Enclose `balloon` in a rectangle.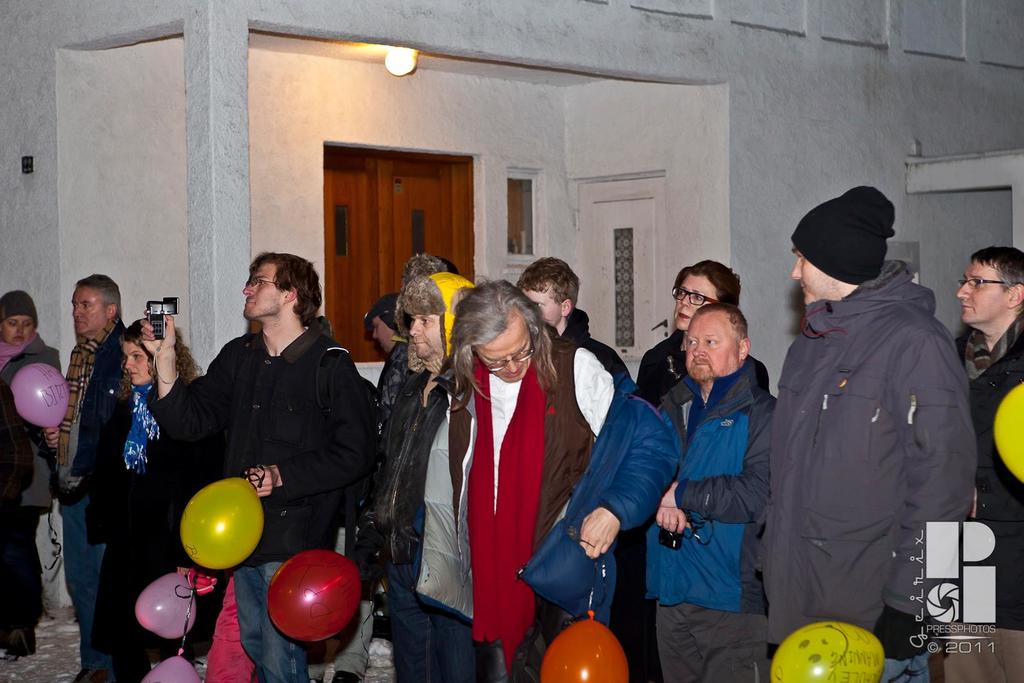
991/378/1023/483.
